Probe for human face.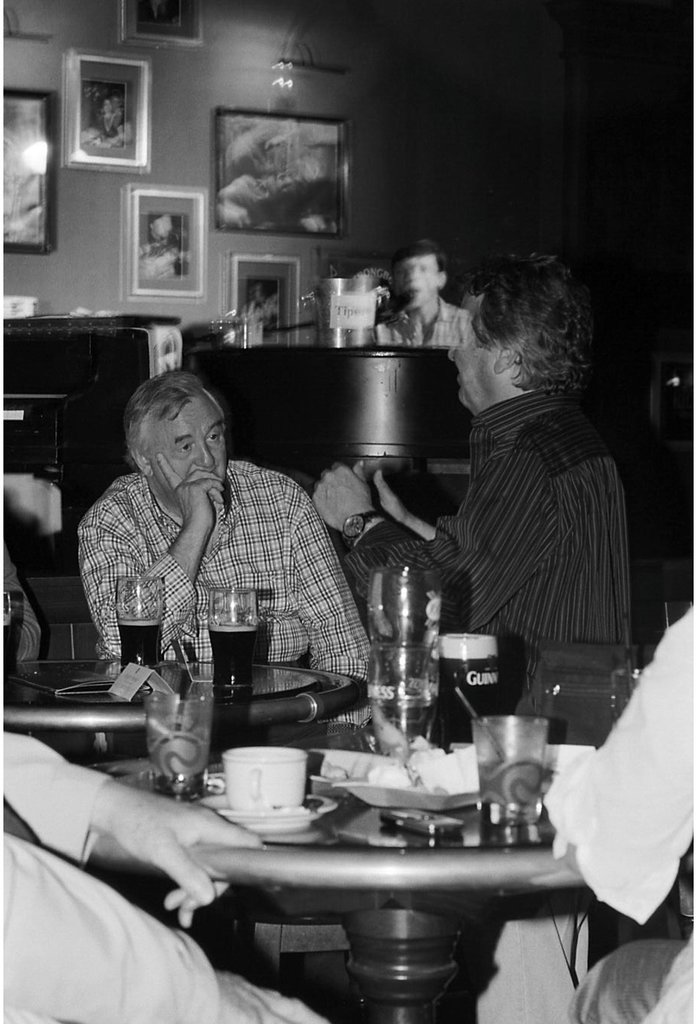
Probe result: select_region(144, 396, 228, 500).
